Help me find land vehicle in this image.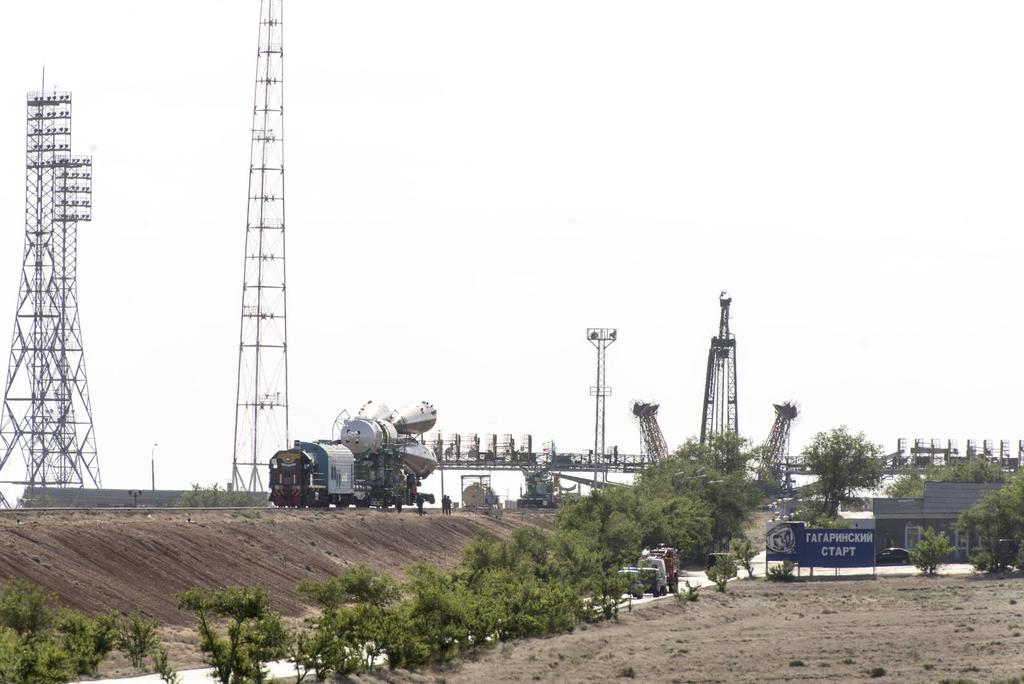
Found it: pyautogui.locateOnScreen(640, 541, 681, 597).
